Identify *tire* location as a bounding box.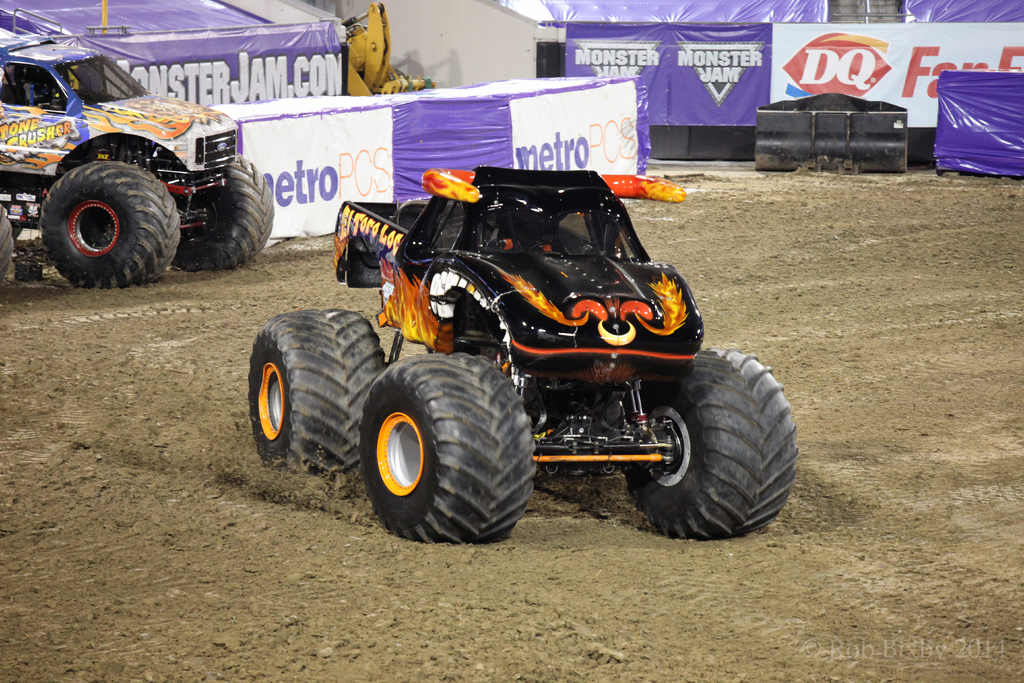
[x1=172, y1=149, x2=277, y2=270].
